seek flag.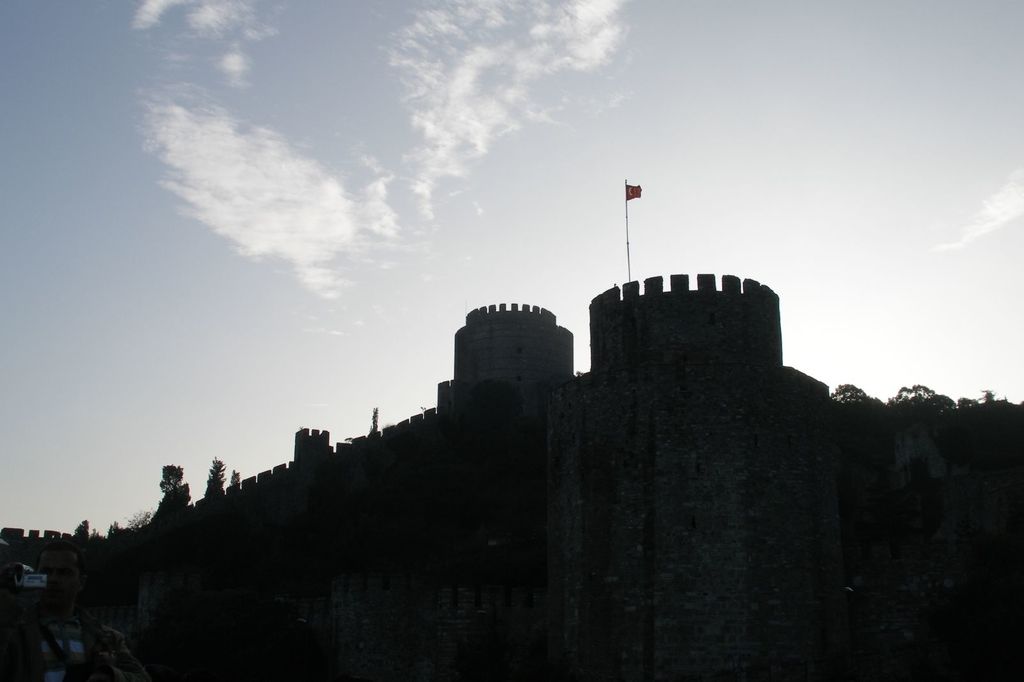
(624, 185, 641, 203).
